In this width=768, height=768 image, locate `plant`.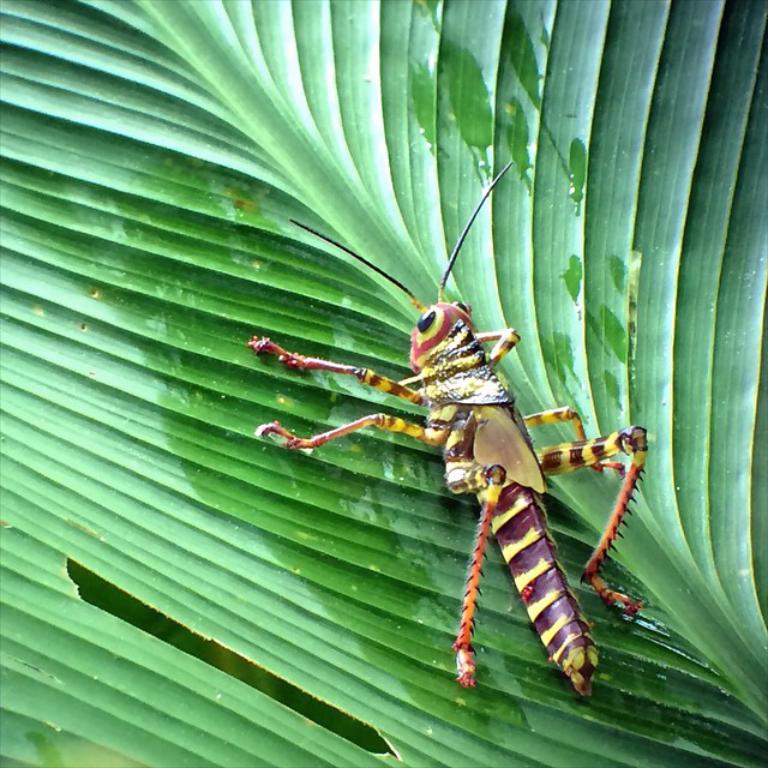
Bounding box: region(0, 0, 767, 767).
